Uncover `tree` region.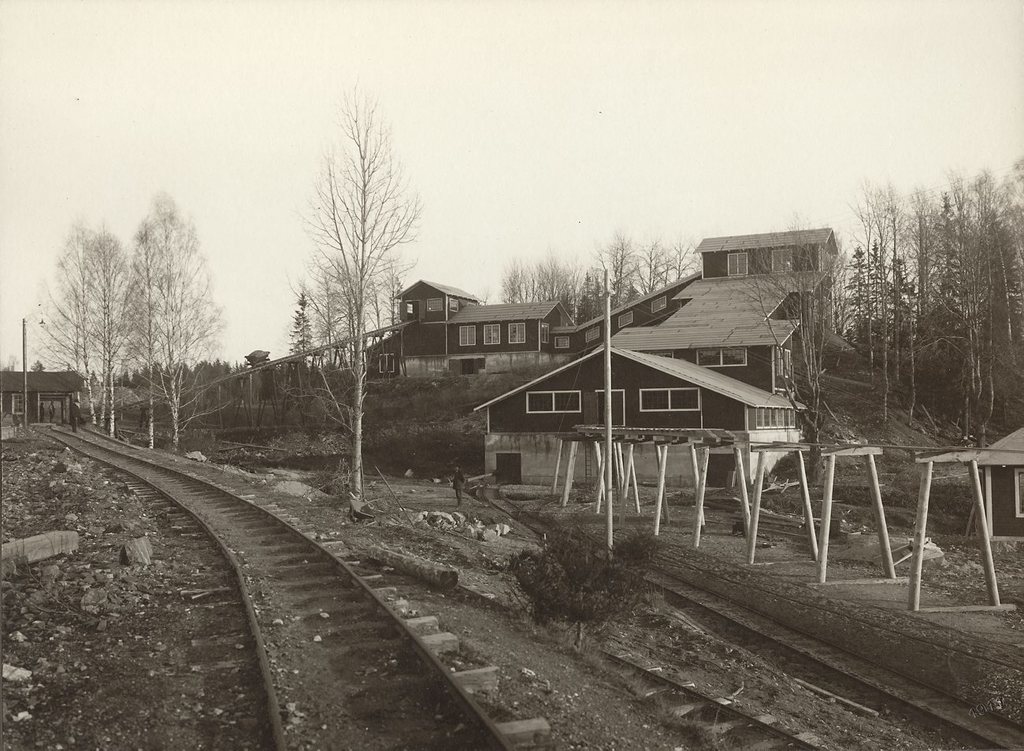
Uncovered: {"left": 291, "top": 292, "right": 314, "bottom": 438}.
